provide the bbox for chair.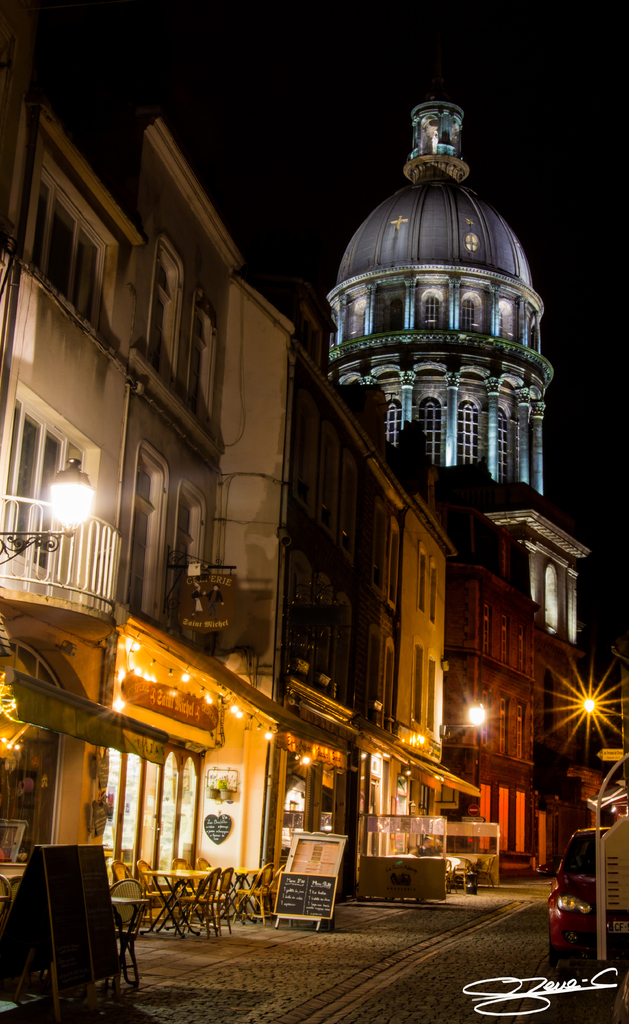
135,856,179,933.
